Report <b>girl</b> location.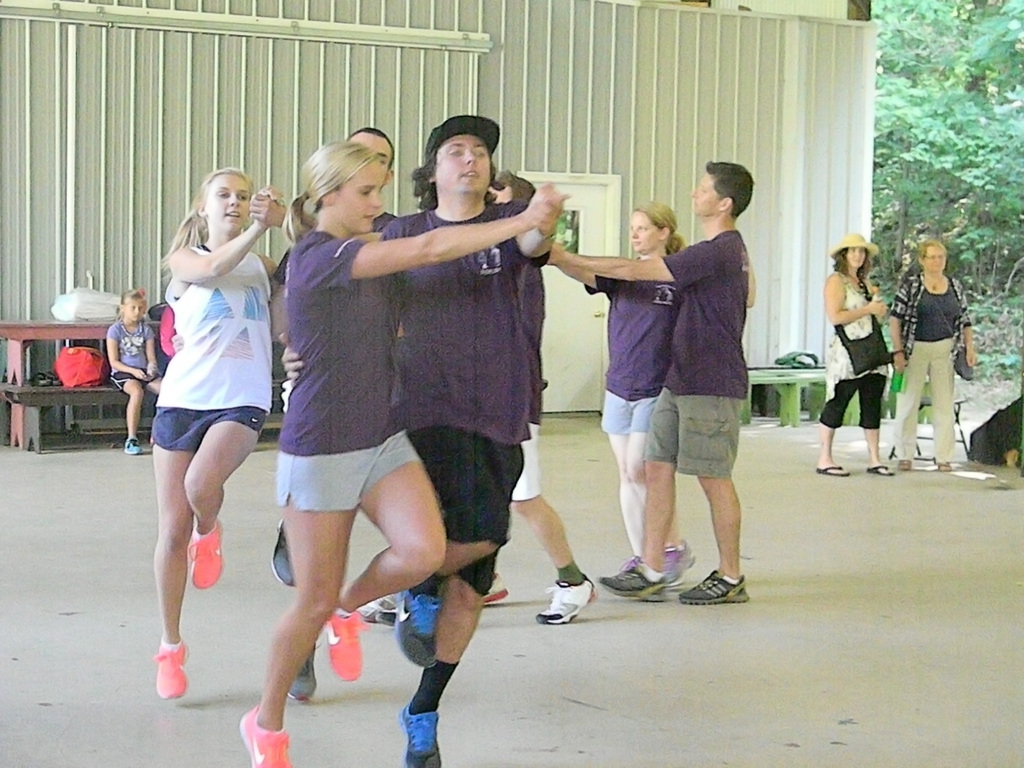
Report: (107,287,162,454).
